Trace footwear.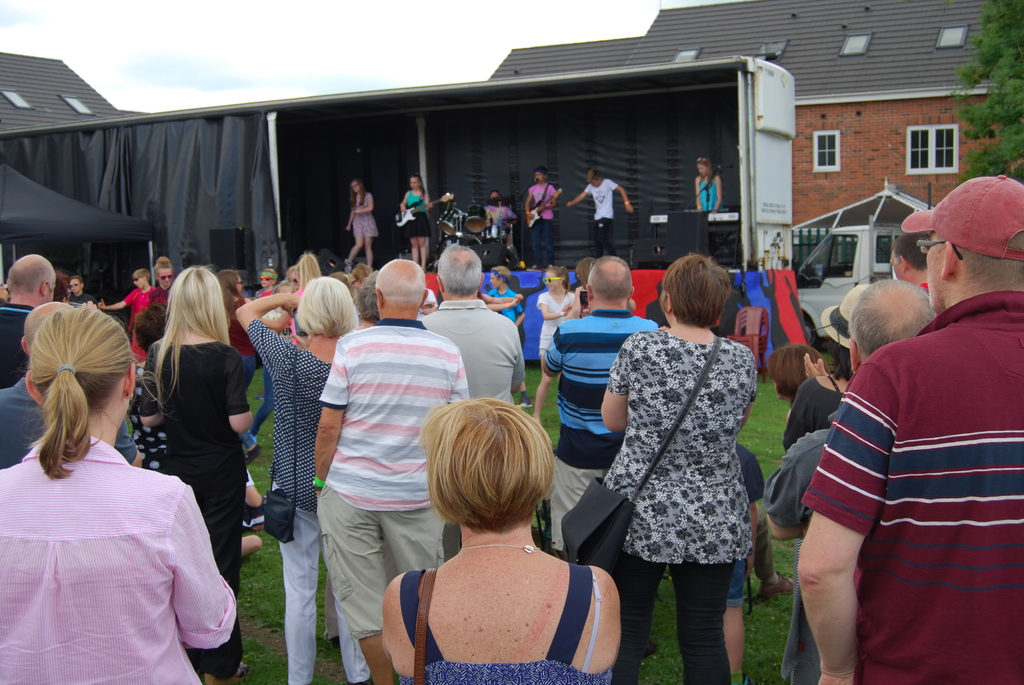
Traced to locate(756, 571, 794, 604).
